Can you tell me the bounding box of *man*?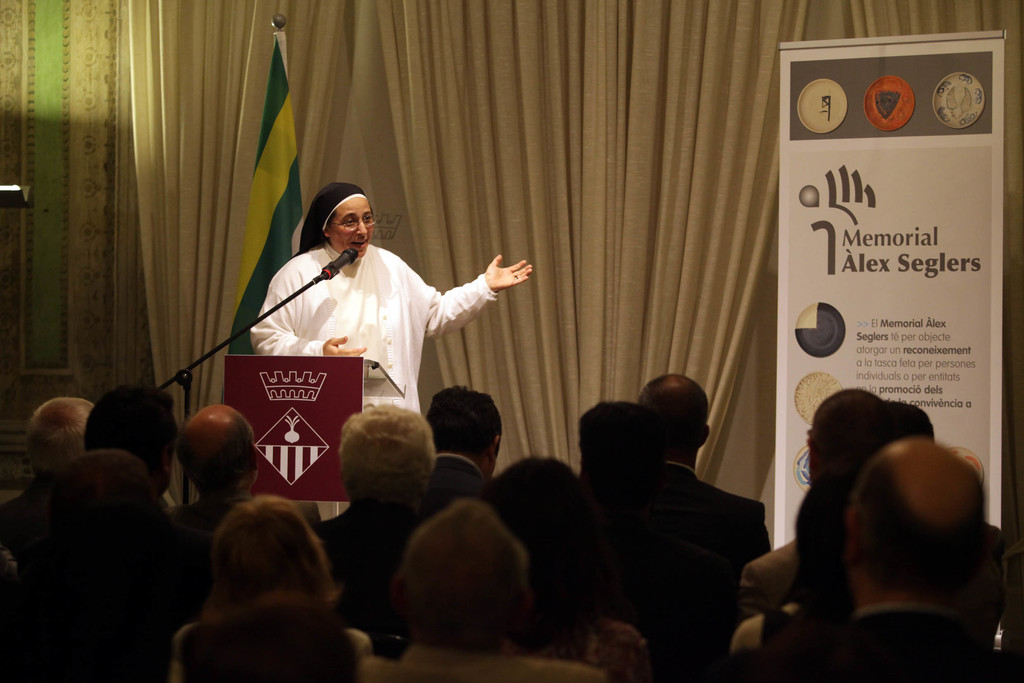
(6,395,118,492).
